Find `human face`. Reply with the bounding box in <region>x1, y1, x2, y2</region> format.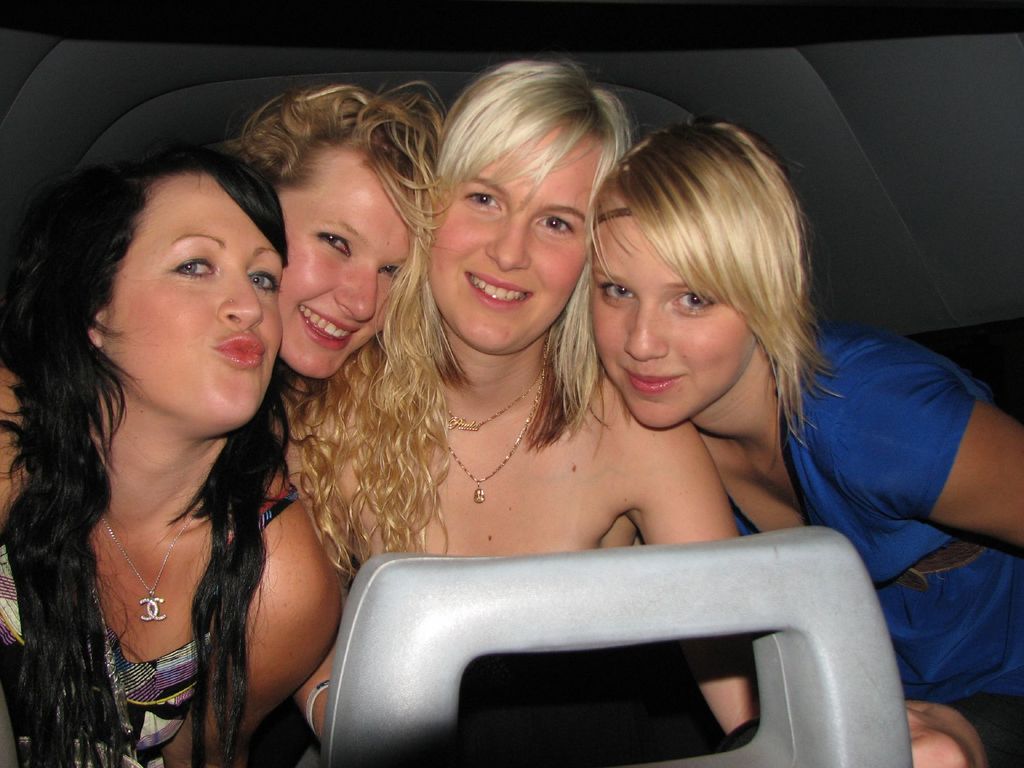
<region>108, 170, 279, 422</region>.
